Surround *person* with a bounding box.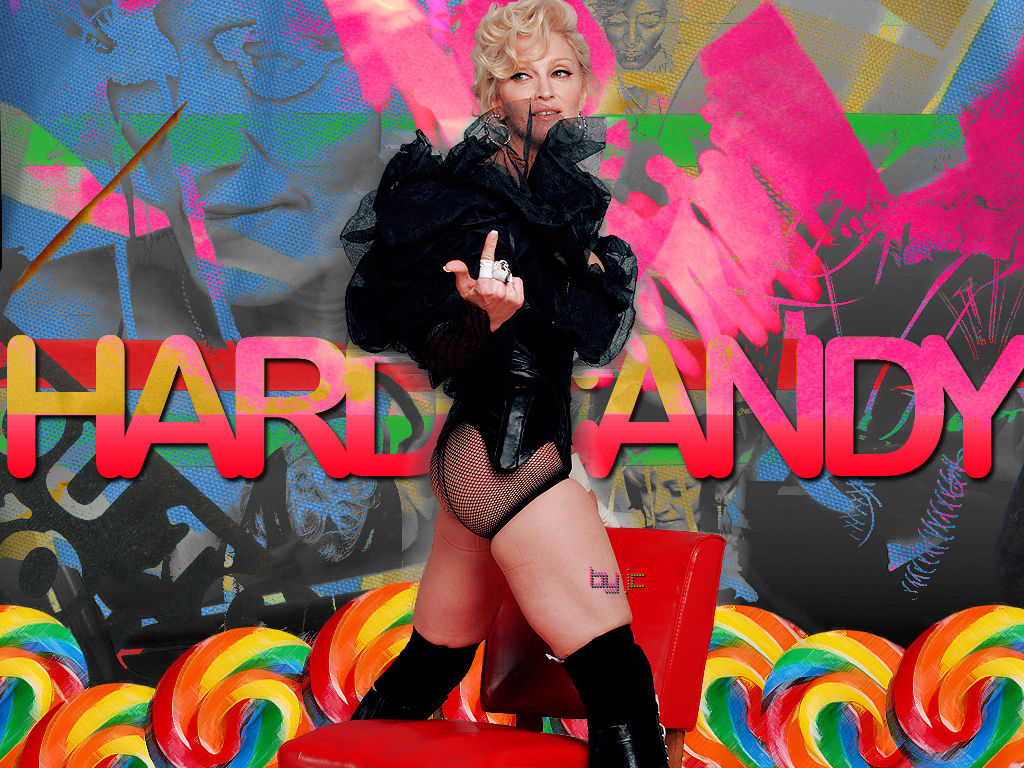
{"x1": 353, "y1": 0, "x2": 664, "y2": 767}.
